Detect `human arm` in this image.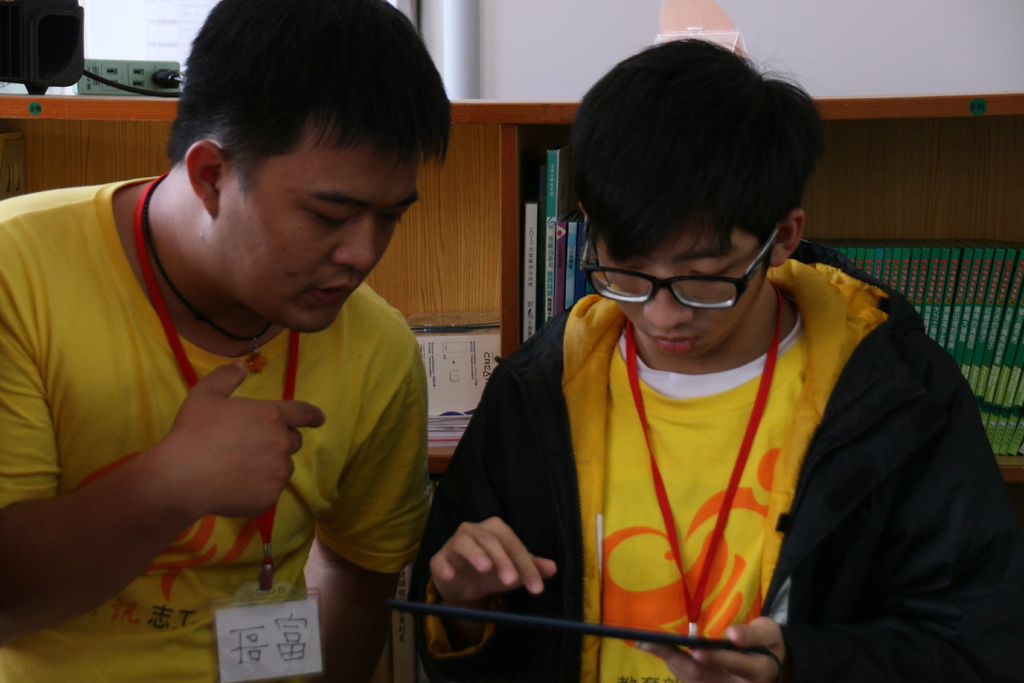
Detection: pyautogui.locateOnScreen(412, 313, 581, 606).
